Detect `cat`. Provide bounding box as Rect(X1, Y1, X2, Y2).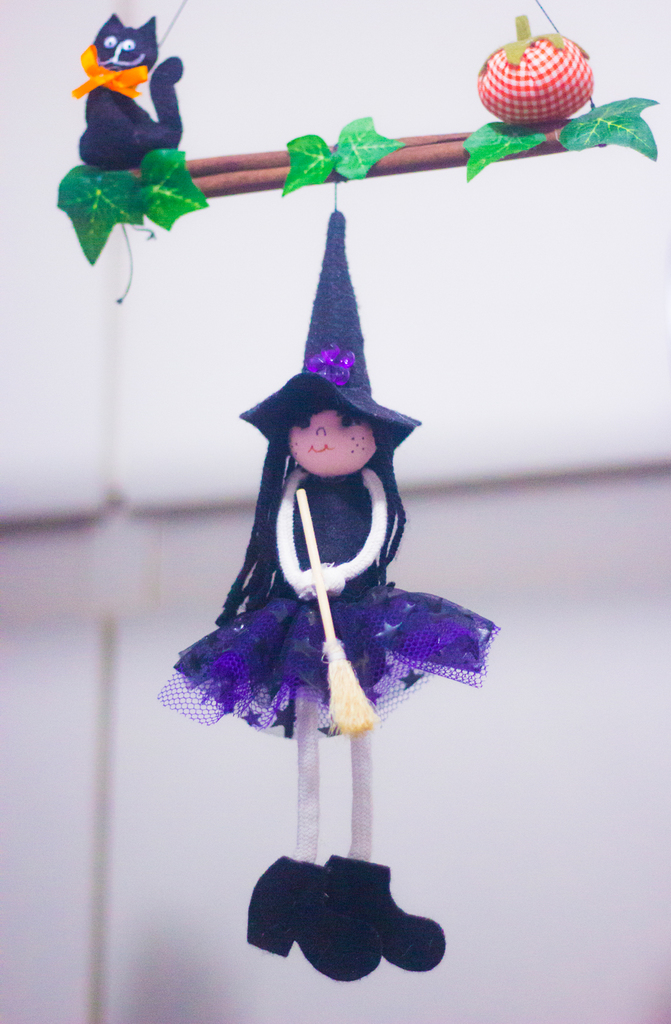
Rect(63, 12, 184, 171).
